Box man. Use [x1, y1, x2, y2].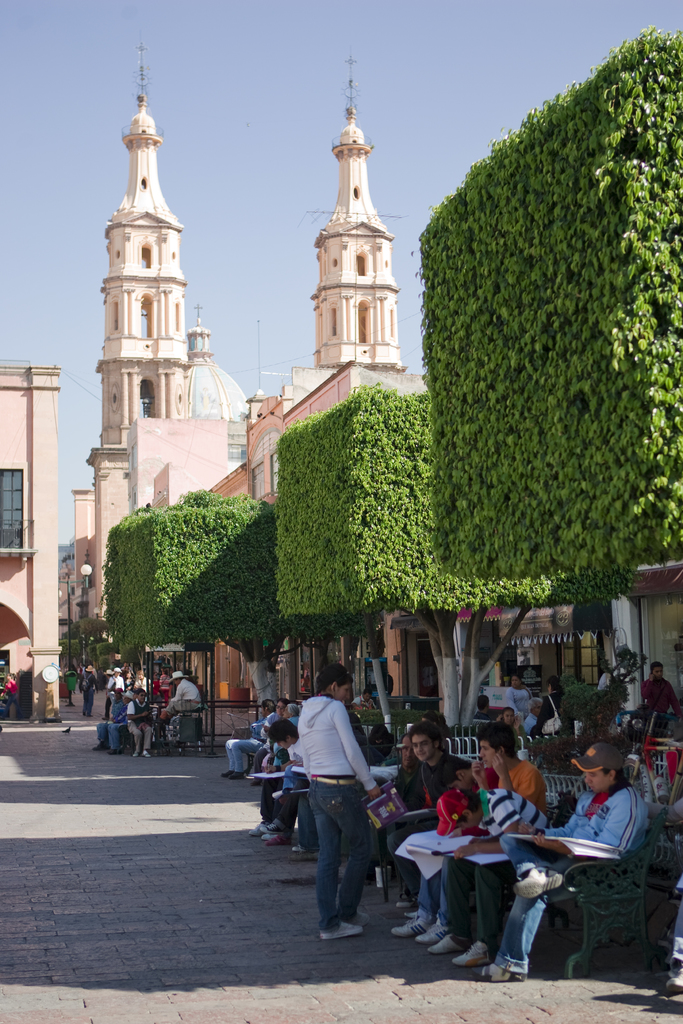
[80, 664, 99, 717].
